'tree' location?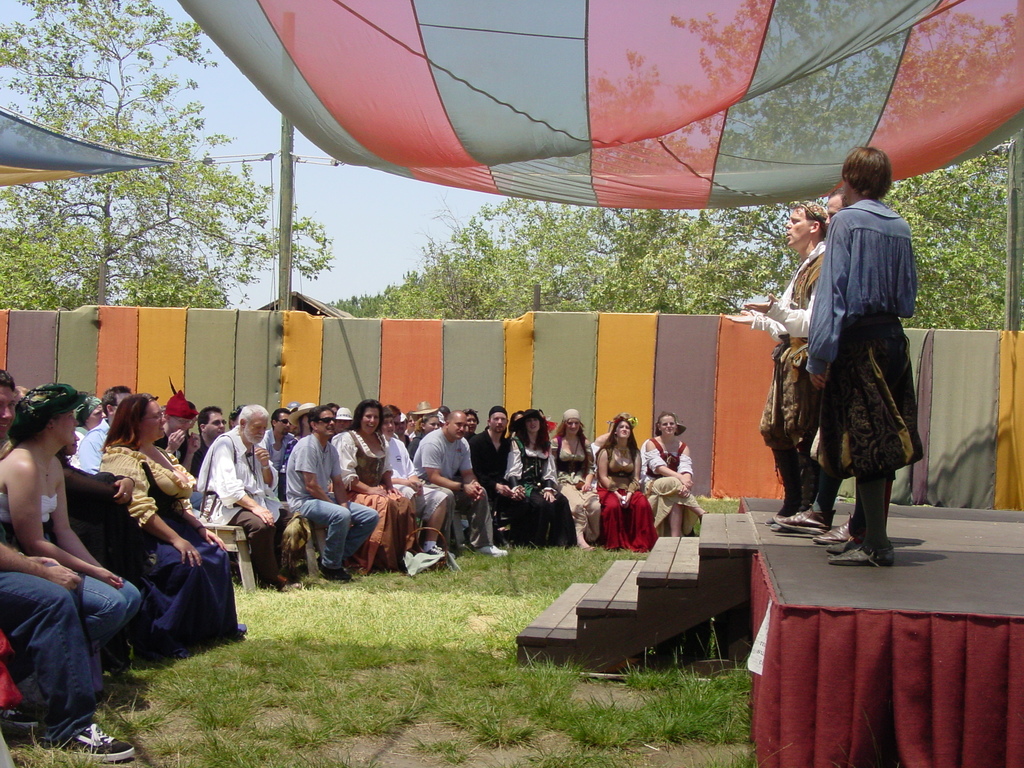
[left=323, top=132, right=1023, bottom=336]
